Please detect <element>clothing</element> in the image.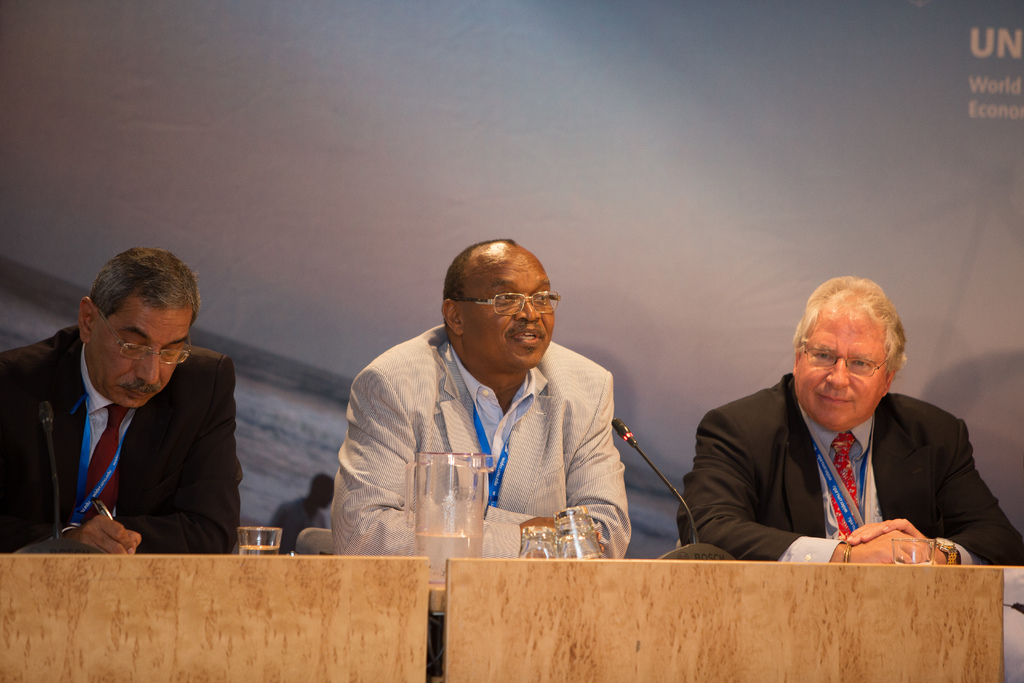
locate(324, 286, 651, 563).
